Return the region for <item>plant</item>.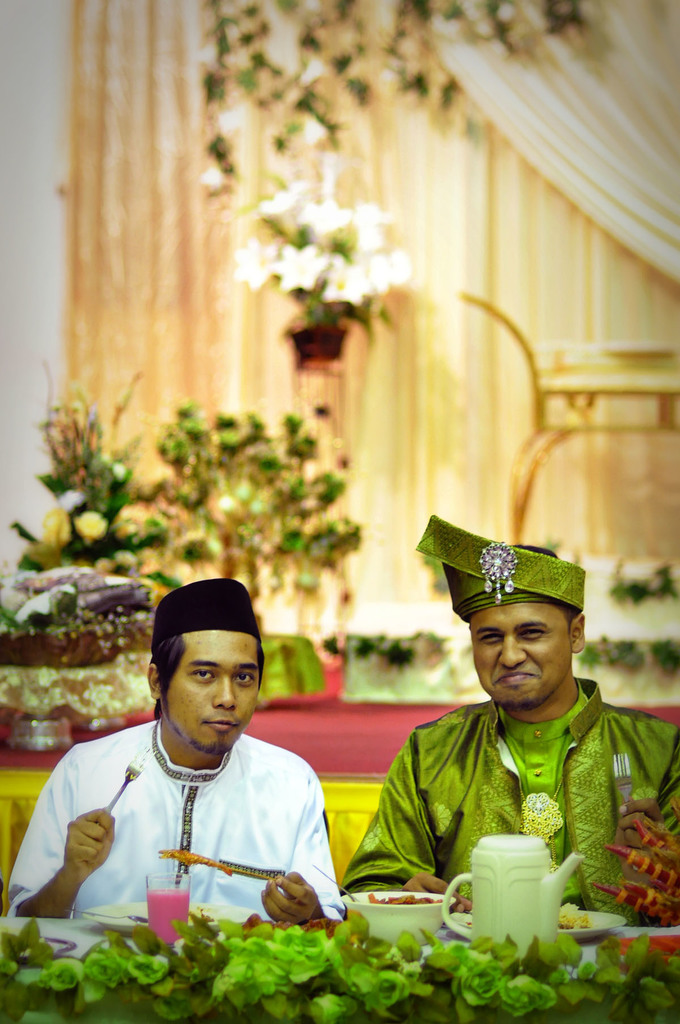
{"left": 0, "top": 918, "right": 679, "bottom": 1023}.
